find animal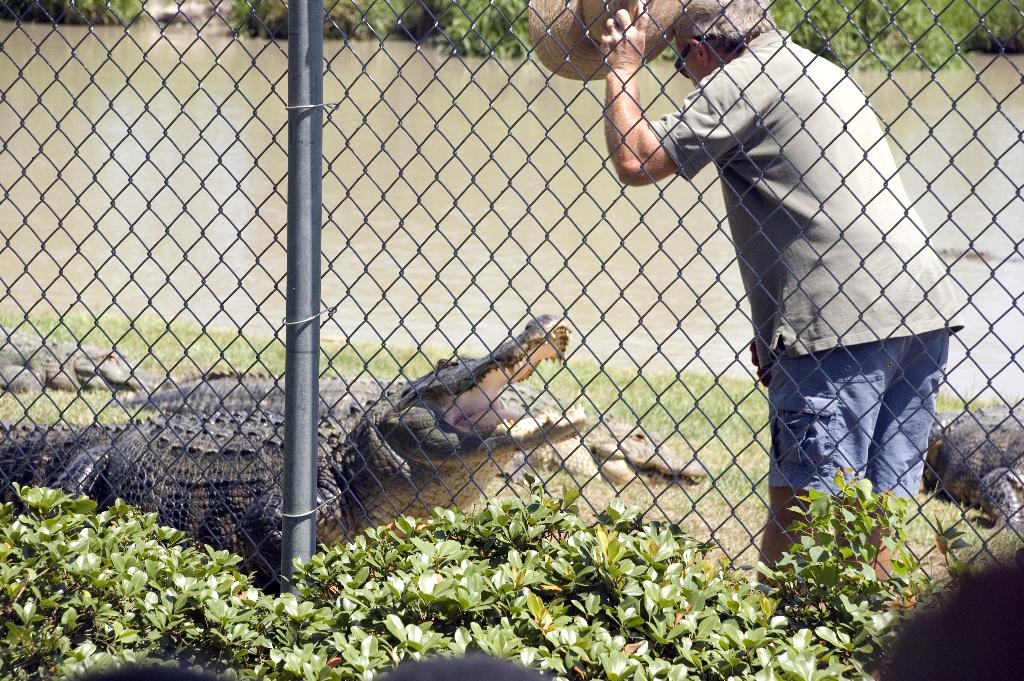
[0,306,589,598]
